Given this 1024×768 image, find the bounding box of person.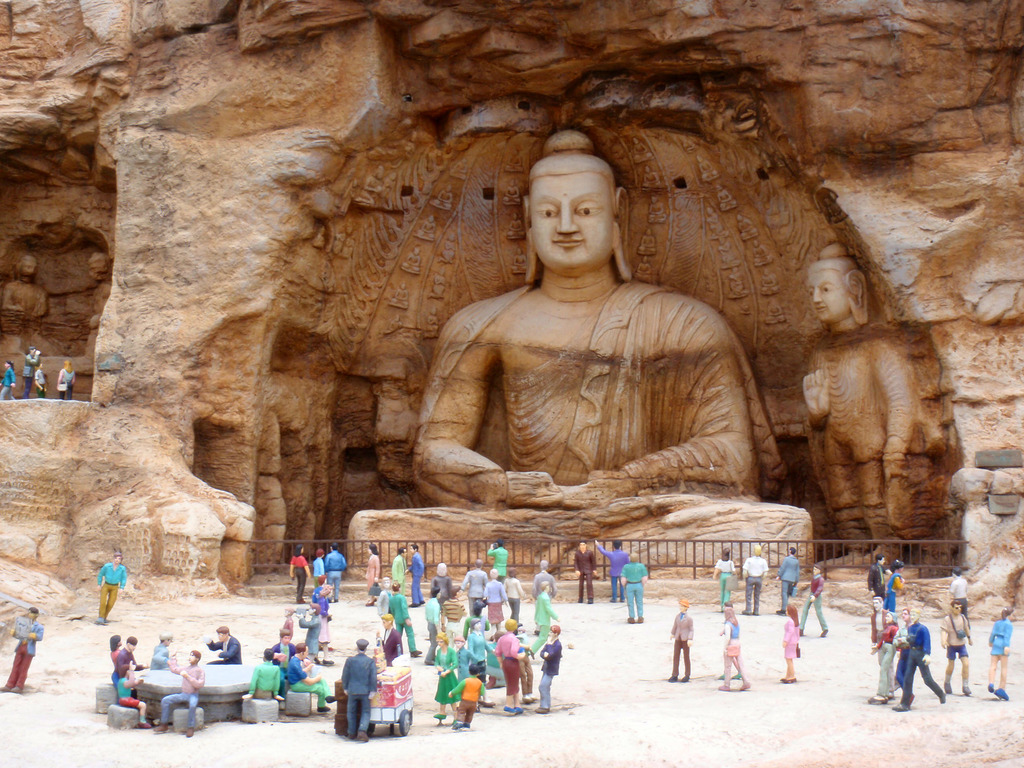
(x1=620, y1=556, x2=649, y2=626).
